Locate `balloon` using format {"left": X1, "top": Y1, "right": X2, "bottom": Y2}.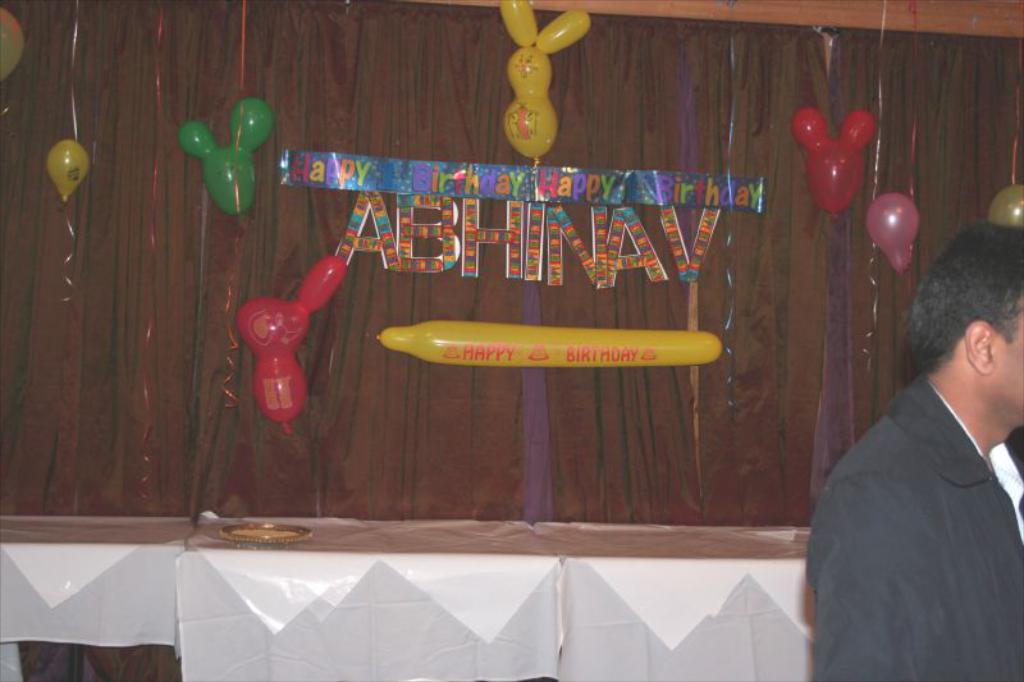
{"left": 0, "top": 6, "right": 26, "bottom": 82}.
